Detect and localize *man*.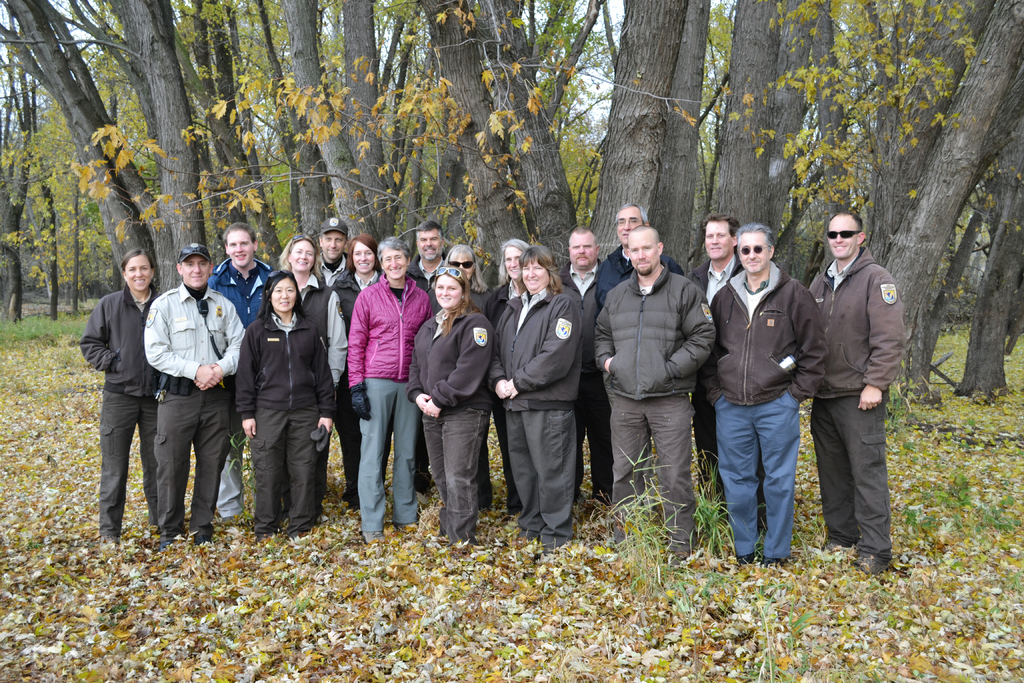
Localized at bbox=[141, 245, 248, 554].
